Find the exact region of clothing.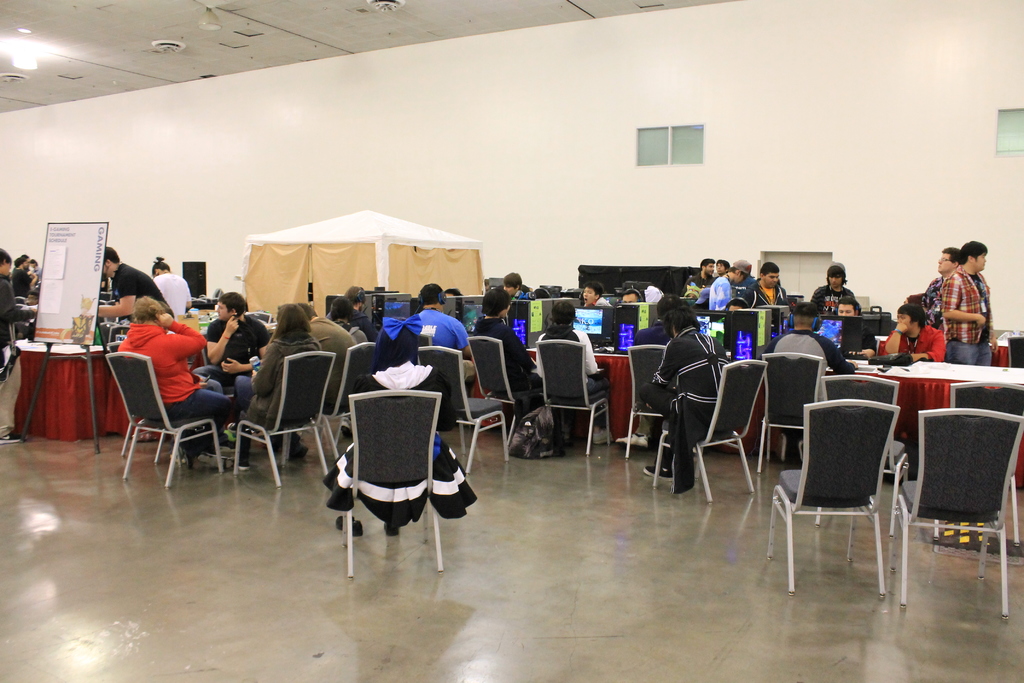
Exact region: BBox(647, 304, 746, 500).
